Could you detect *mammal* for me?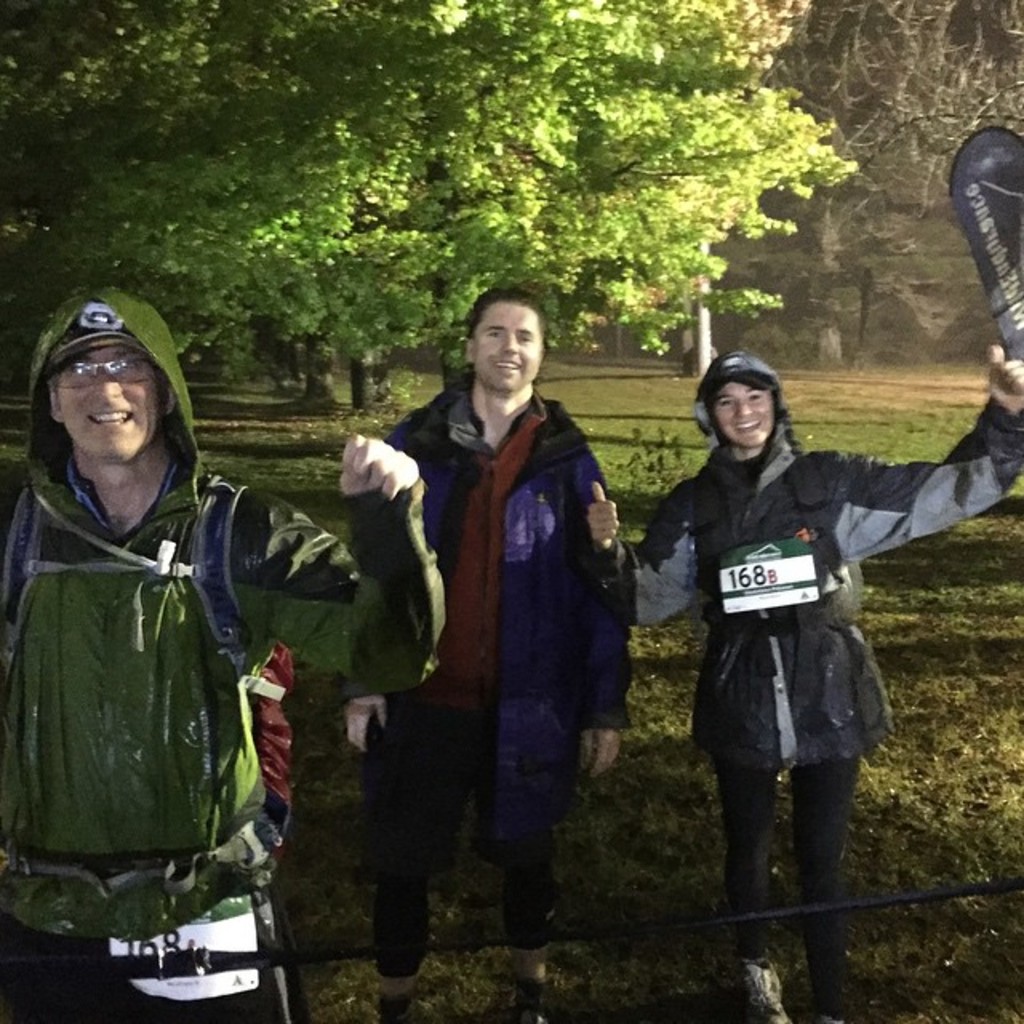
Detection result: <bbox>610, 341, 1022, 1022</bbox>.
